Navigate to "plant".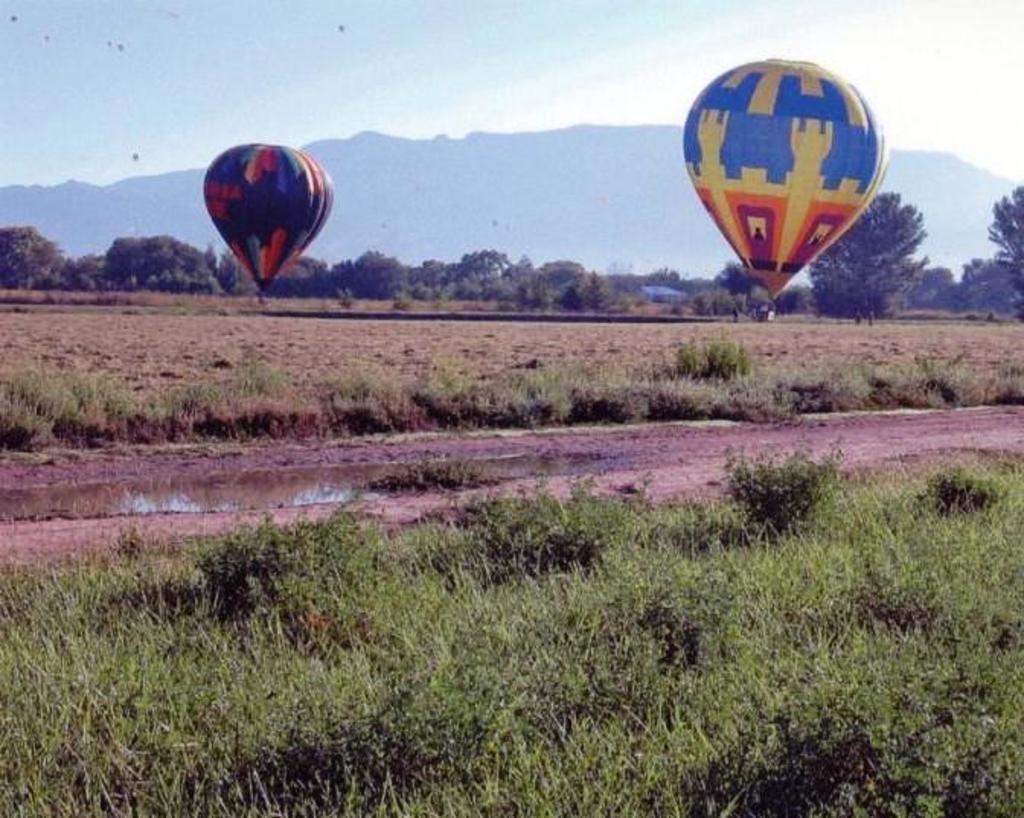
Navigation target: {"x1": 392, "y1": 286, "x2": 413, "y2": 306}.
